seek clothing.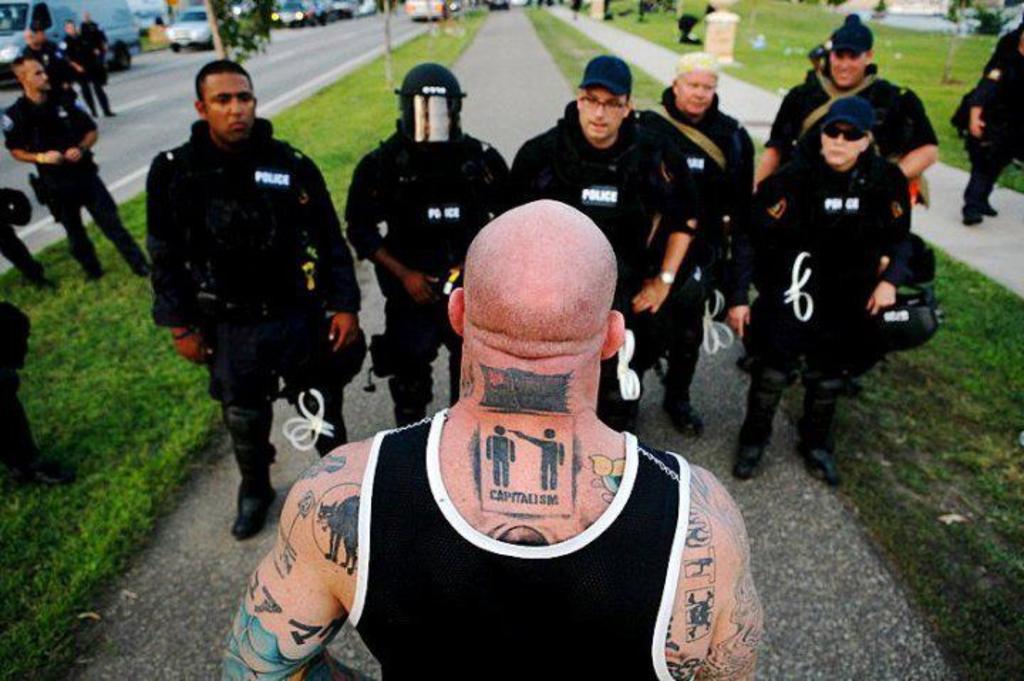
(left=1, top=92, right=154, bottom=270).
